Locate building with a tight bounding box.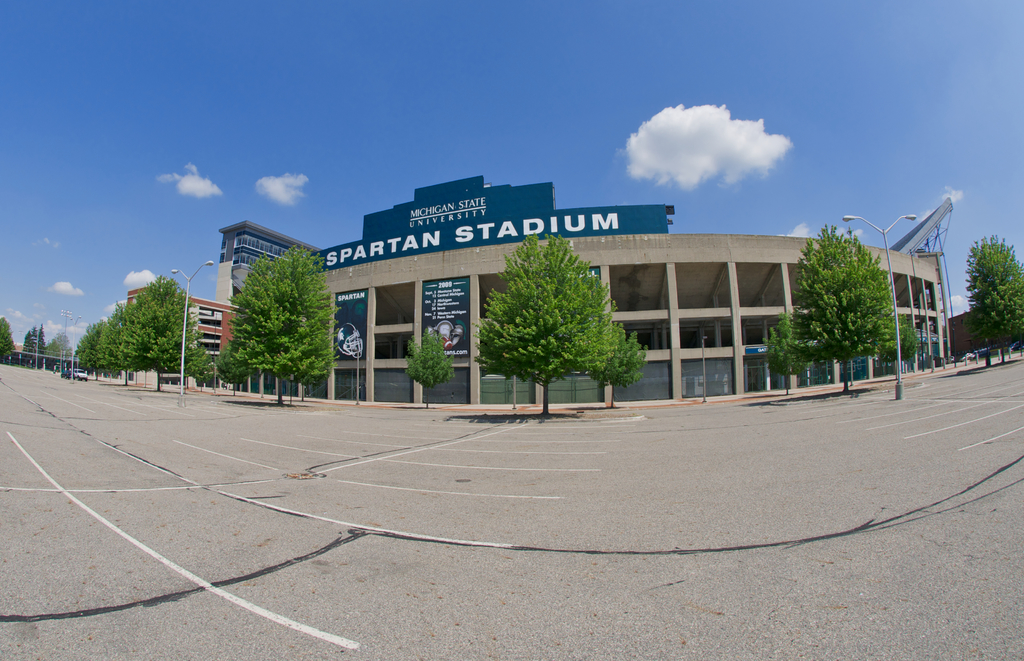
236/175/954/405.
